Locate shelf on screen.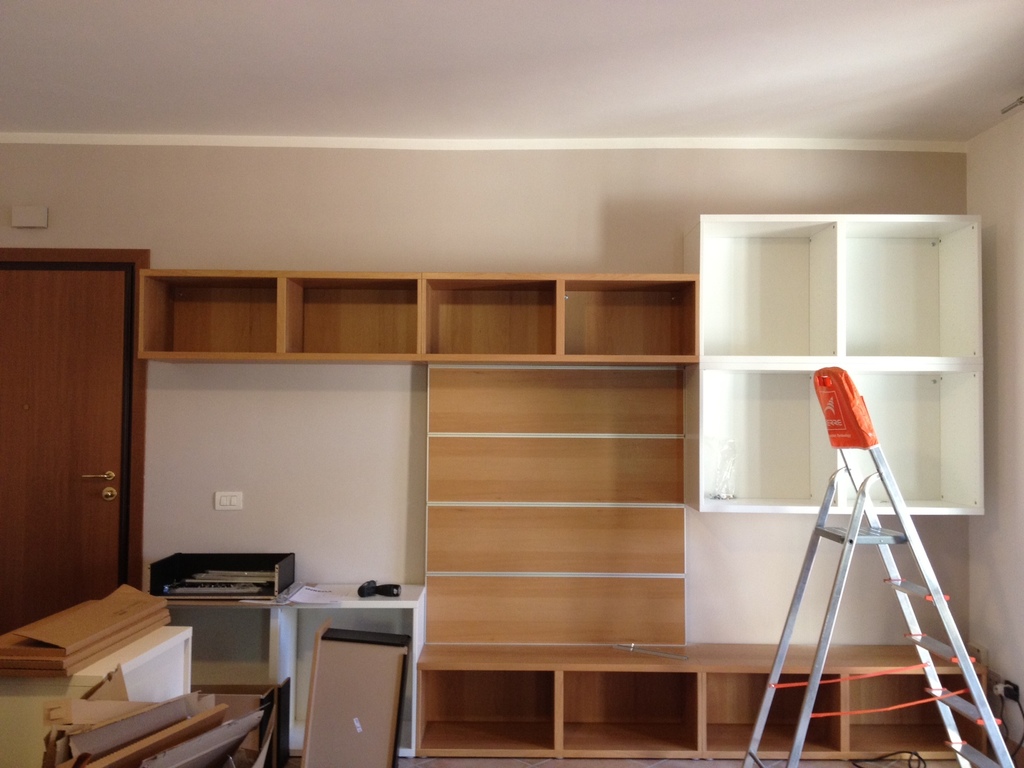
On screen at select_region(567, 274, 701, 363).
